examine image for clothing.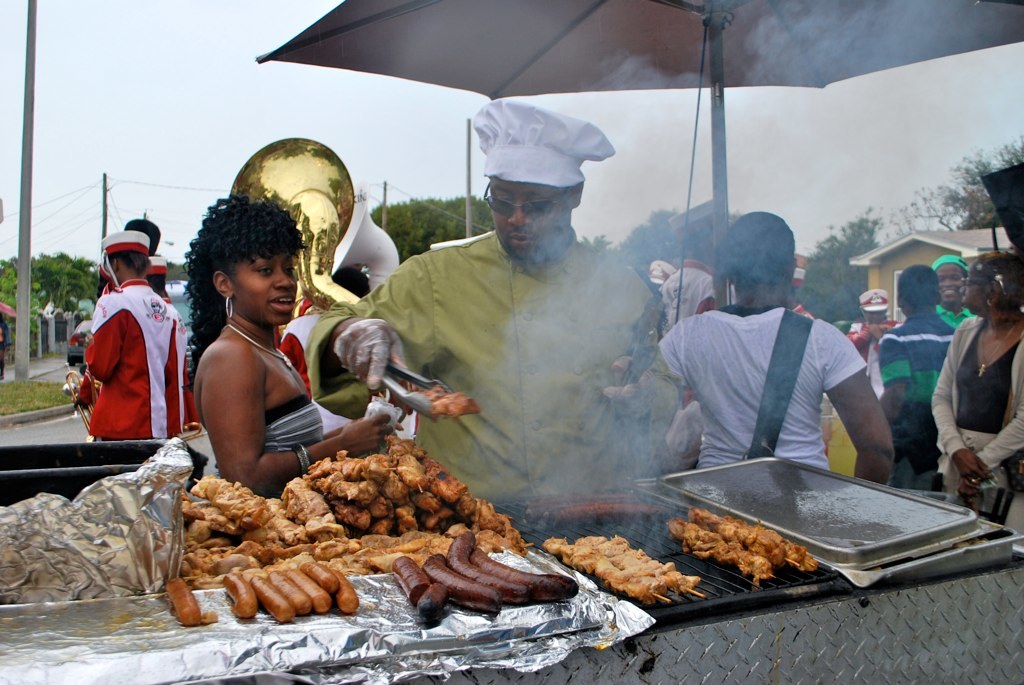
Examination result: detection(661, 262, 717, 413).
